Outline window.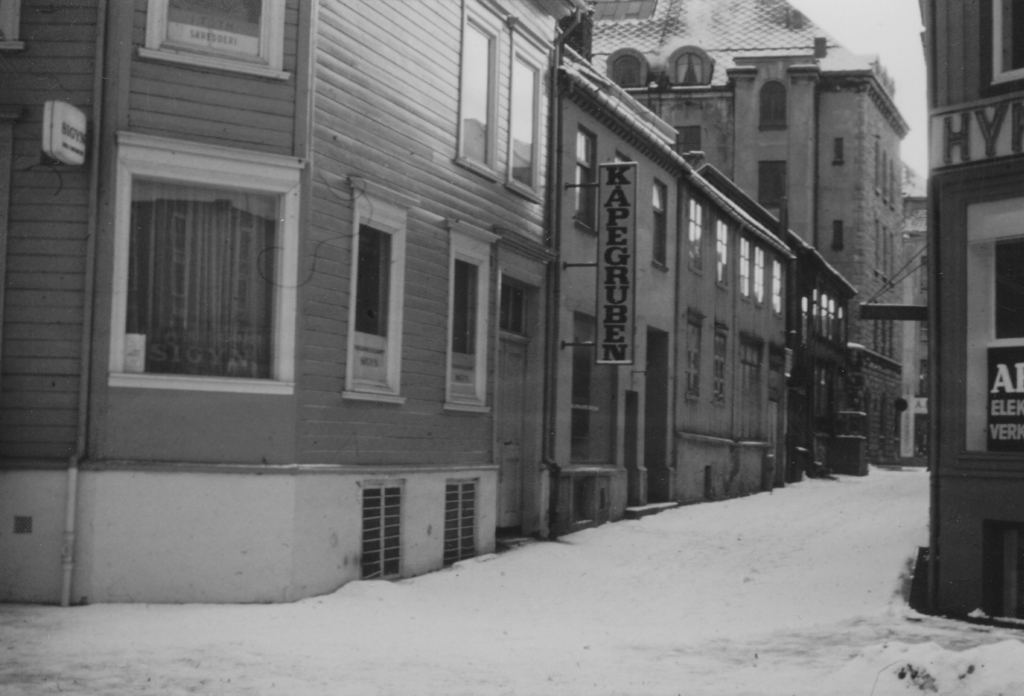
Outline: (left=504, top=44, right=541, bottom=206).
